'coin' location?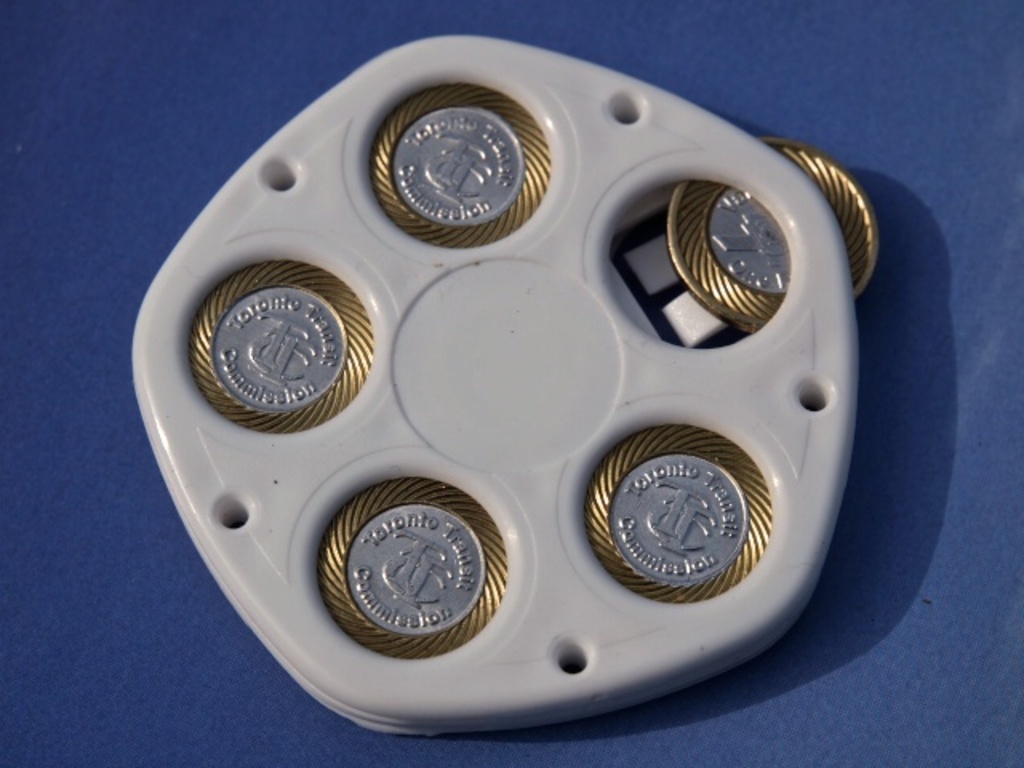
l=661, t=136, r=883, b=330
